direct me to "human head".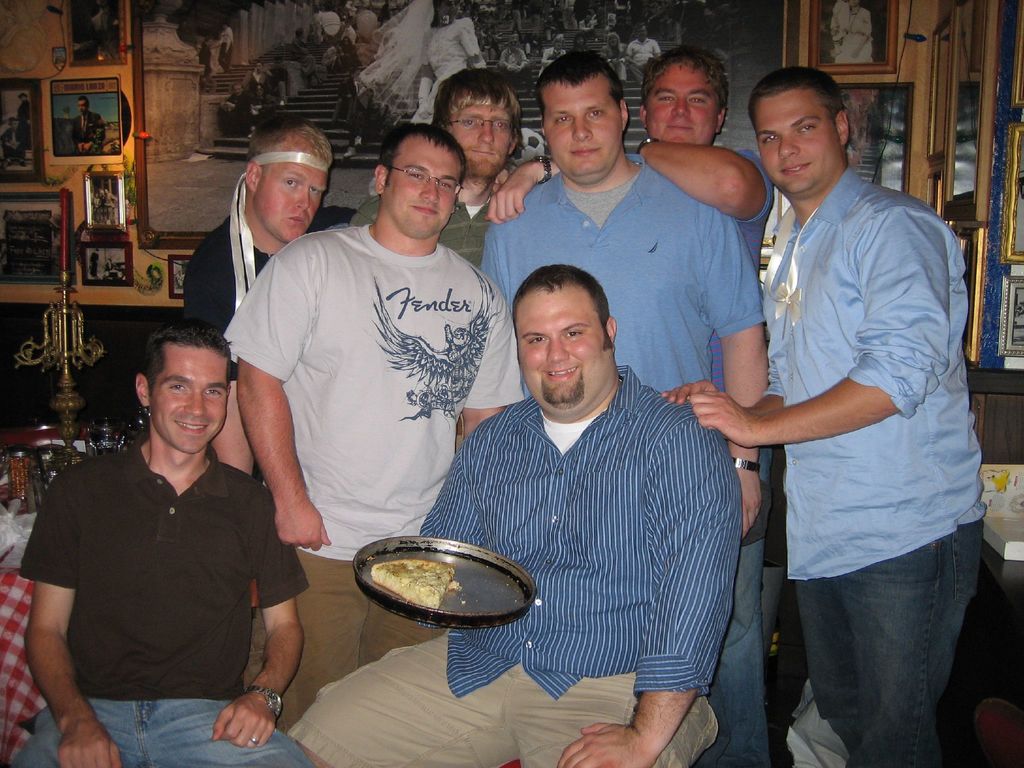
Direction: (371, 119, 470, 241).
